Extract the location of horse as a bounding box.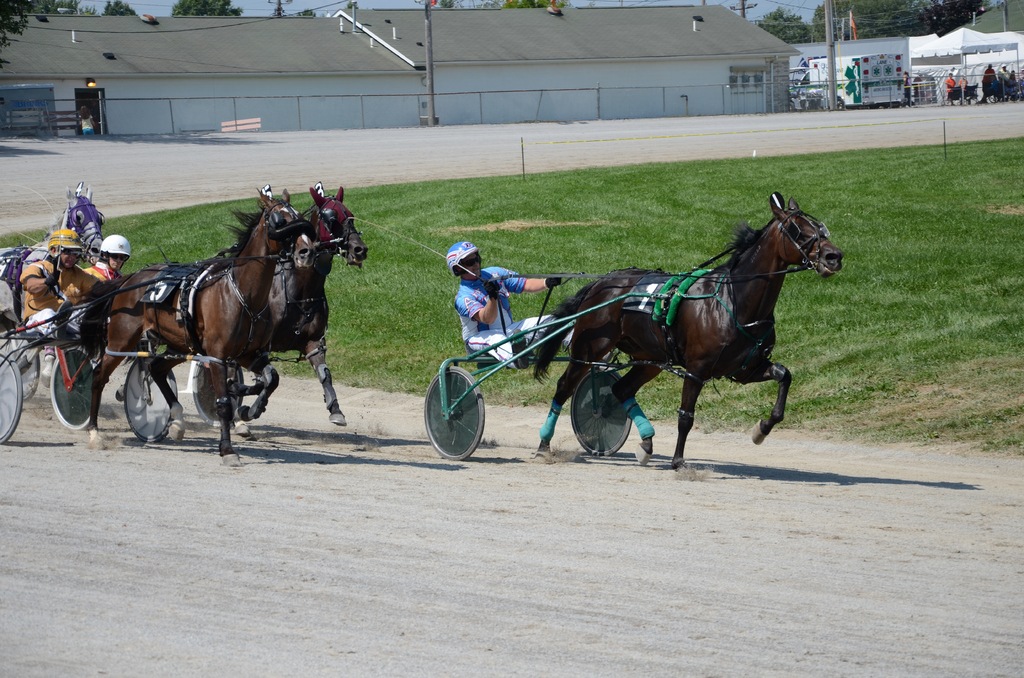
left=147, top=187, right=368, bottom=442.
